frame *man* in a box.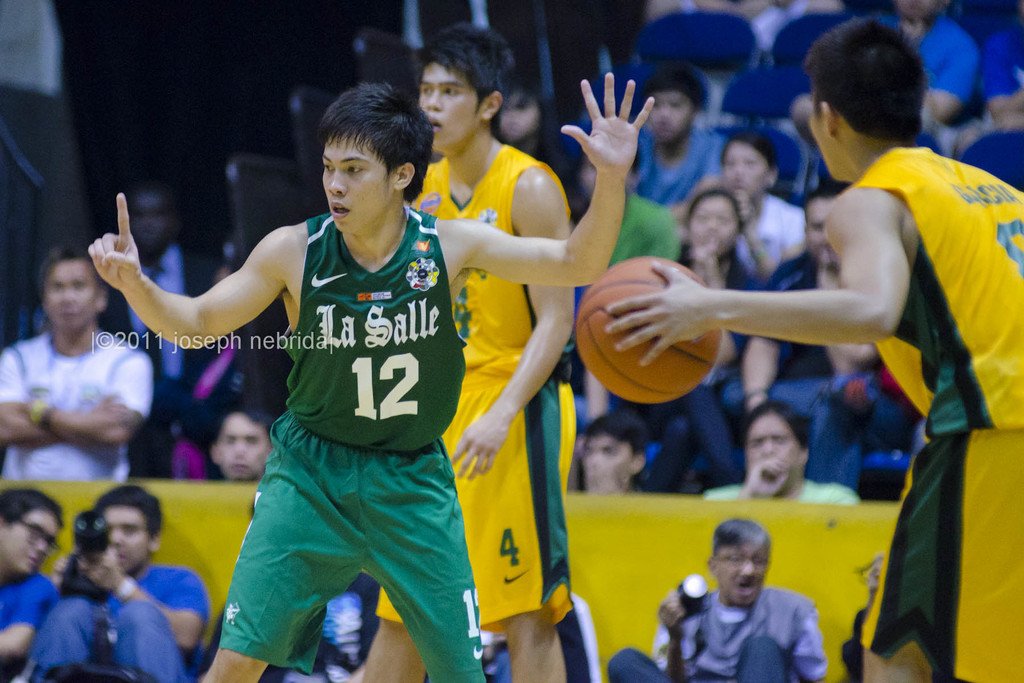
Rect(33, 483, 204, 682).
